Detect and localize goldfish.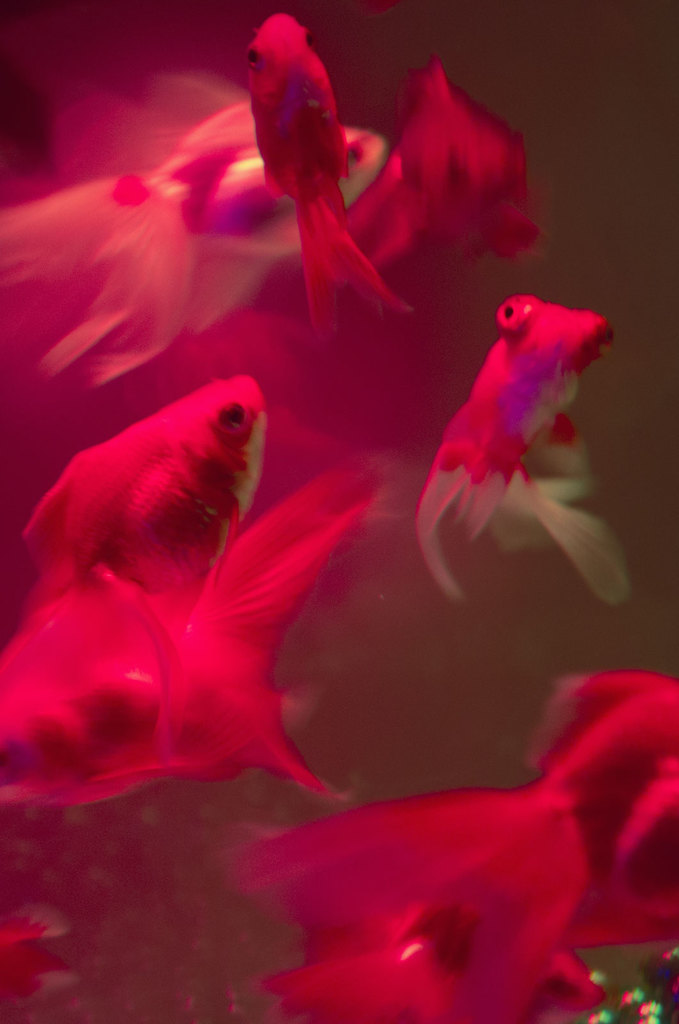
Localized at 19 367 271 627.
